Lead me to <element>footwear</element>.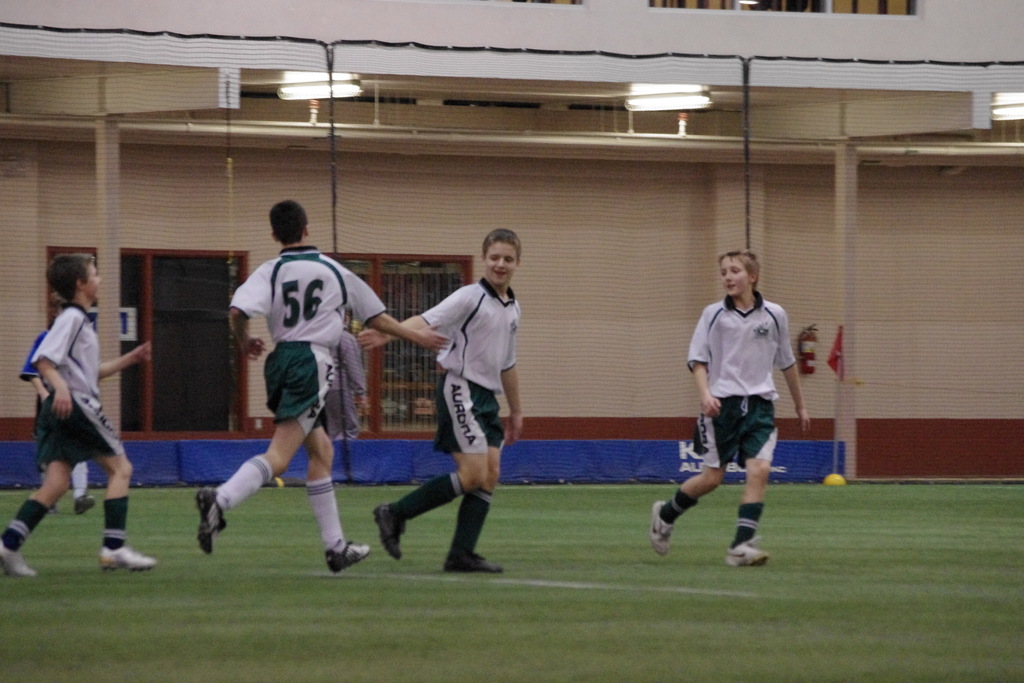
Lead to left=97, top=544, right=158, bottom=572.
